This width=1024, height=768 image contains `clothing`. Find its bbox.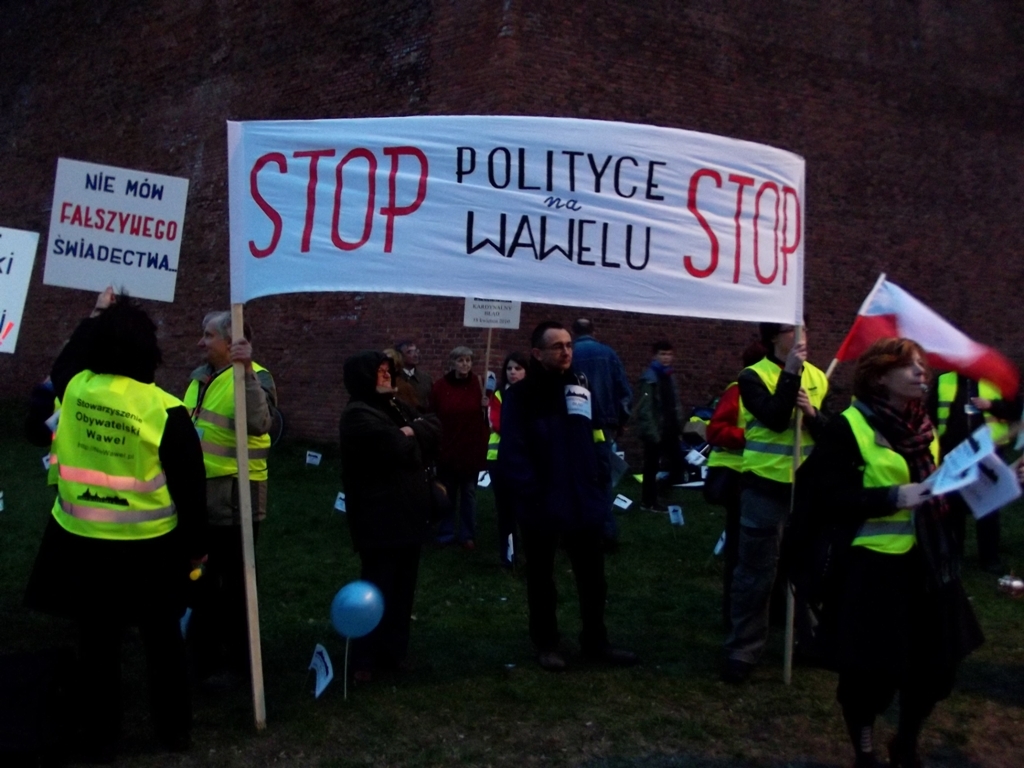
region(572, 334, 634, 458).
